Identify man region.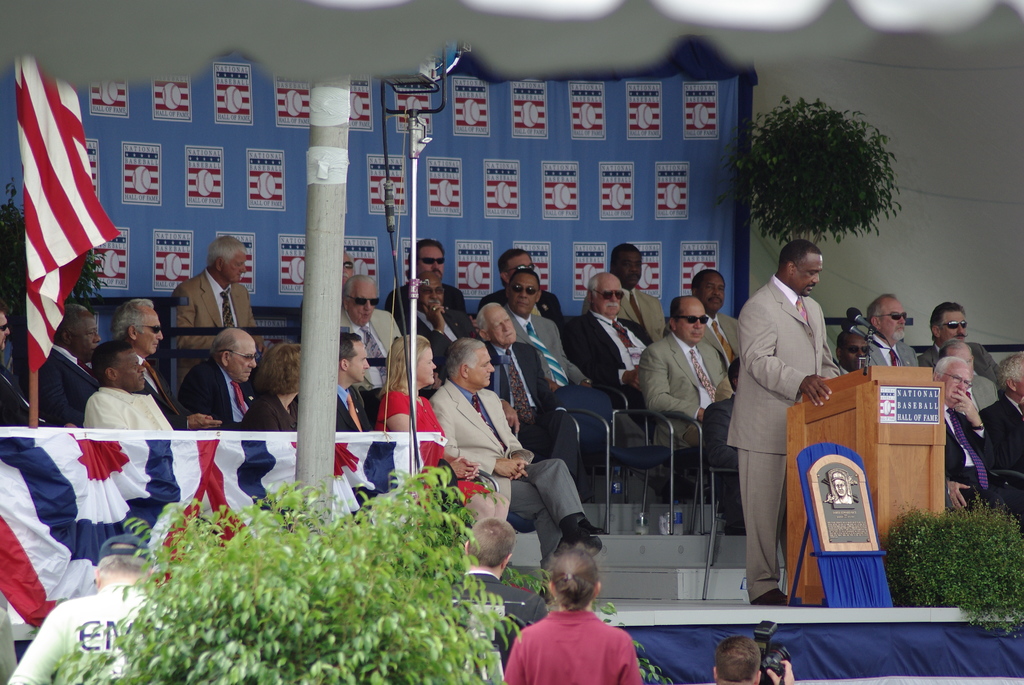
Region: box=[340, 271, 405, 392].
